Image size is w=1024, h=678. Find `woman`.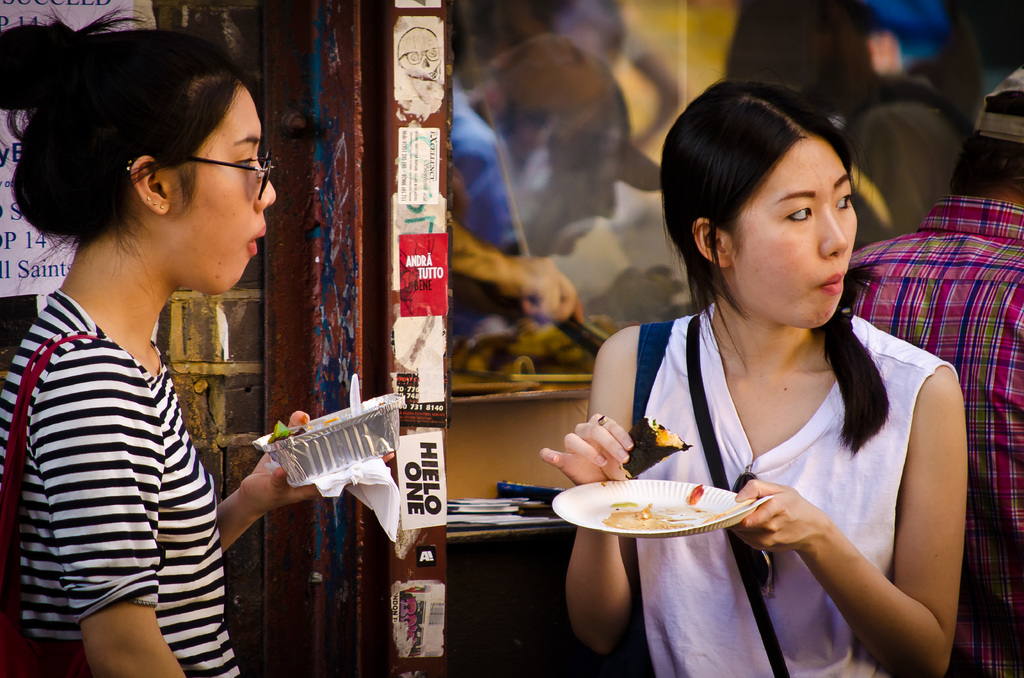
select_region(563, 64, 954, 661).
